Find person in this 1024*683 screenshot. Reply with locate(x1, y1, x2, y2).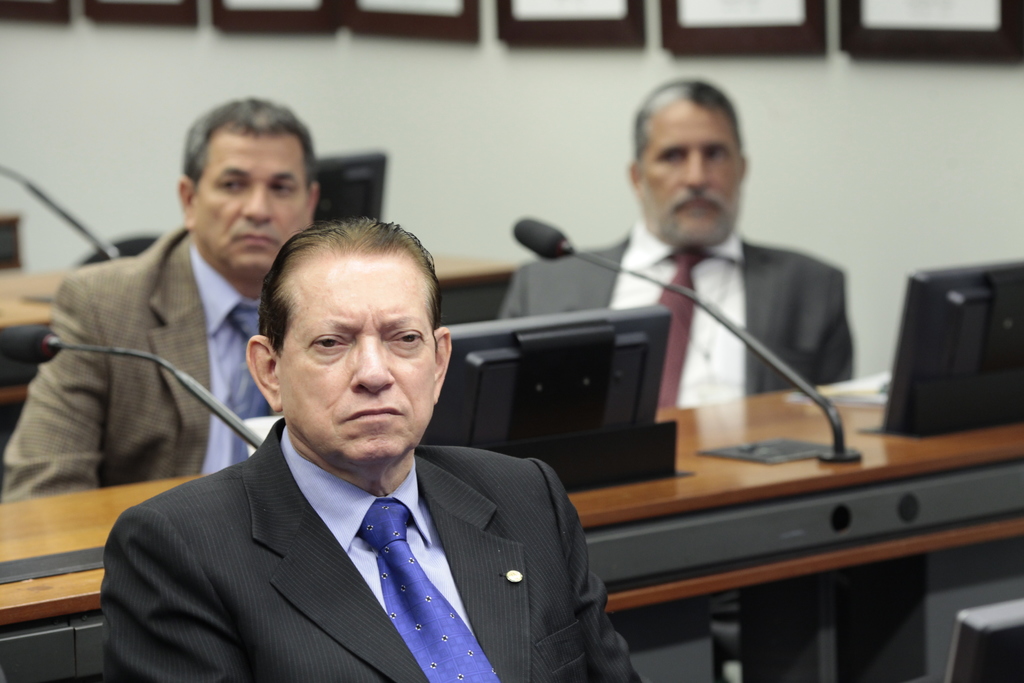
locate(1, 97, 319, 504).
